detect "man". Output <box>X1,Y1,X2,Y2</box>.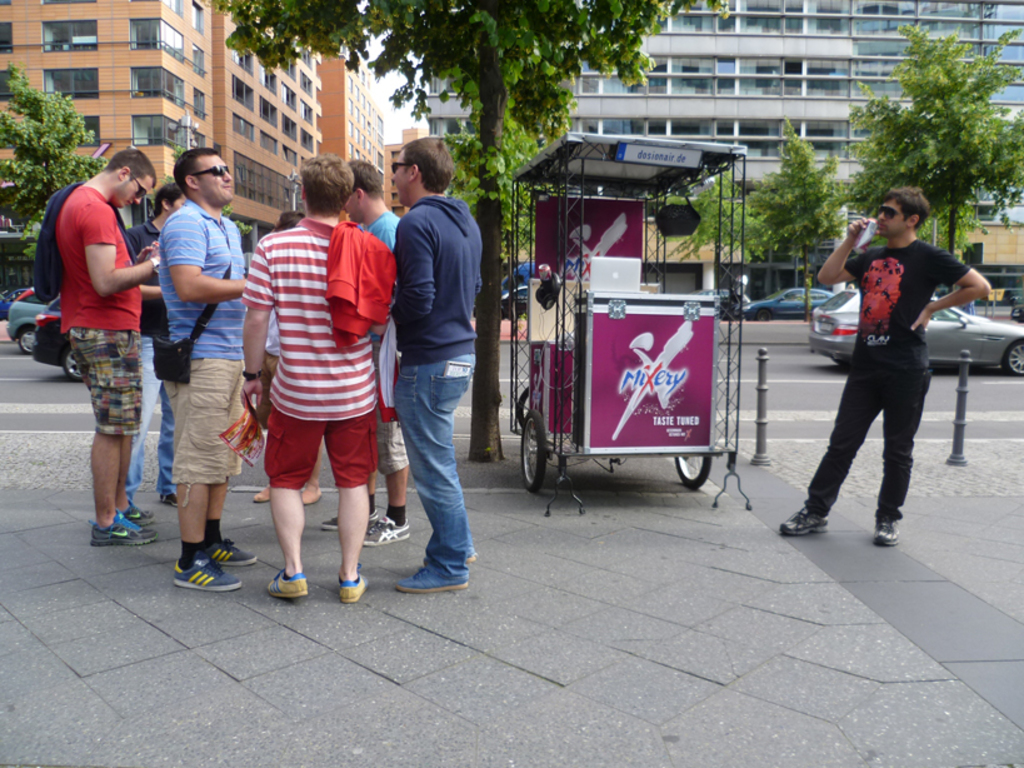
<box>125,180,183,513</box>.
